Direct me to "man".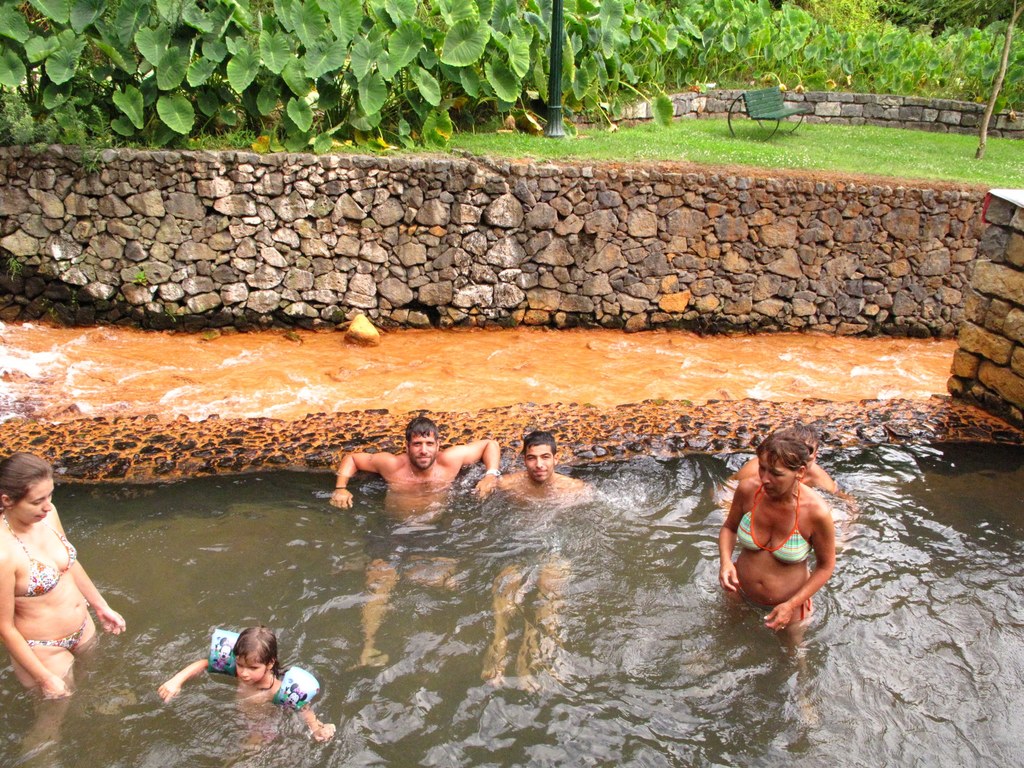
Direction: <bbox>715, 423, 860, 562</bbox>.
